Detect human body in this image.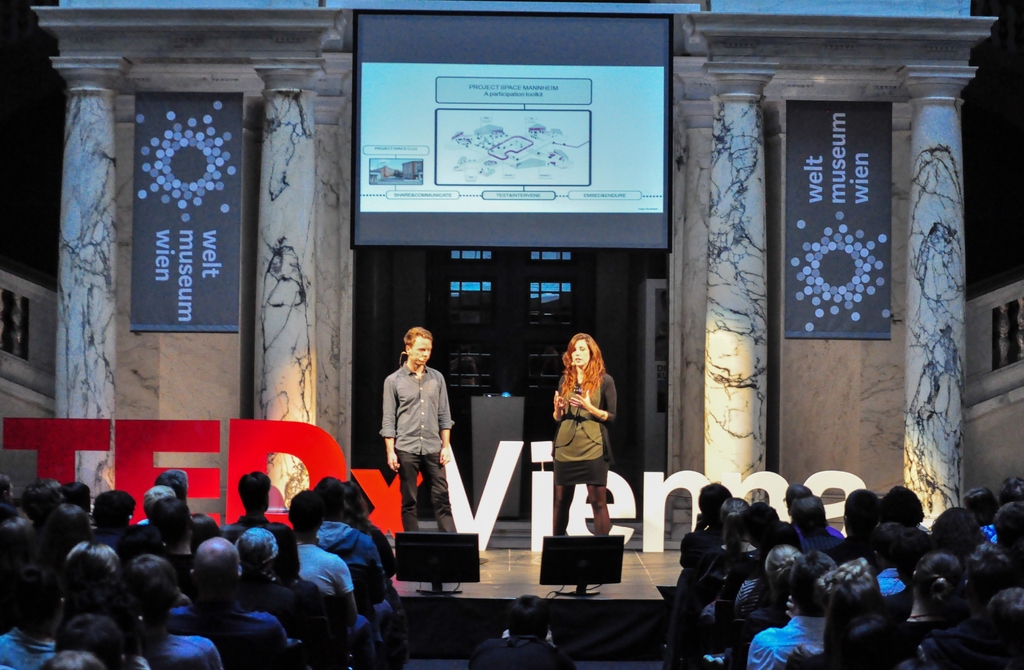
Detection: box=[902, 537, 1023, 669].
